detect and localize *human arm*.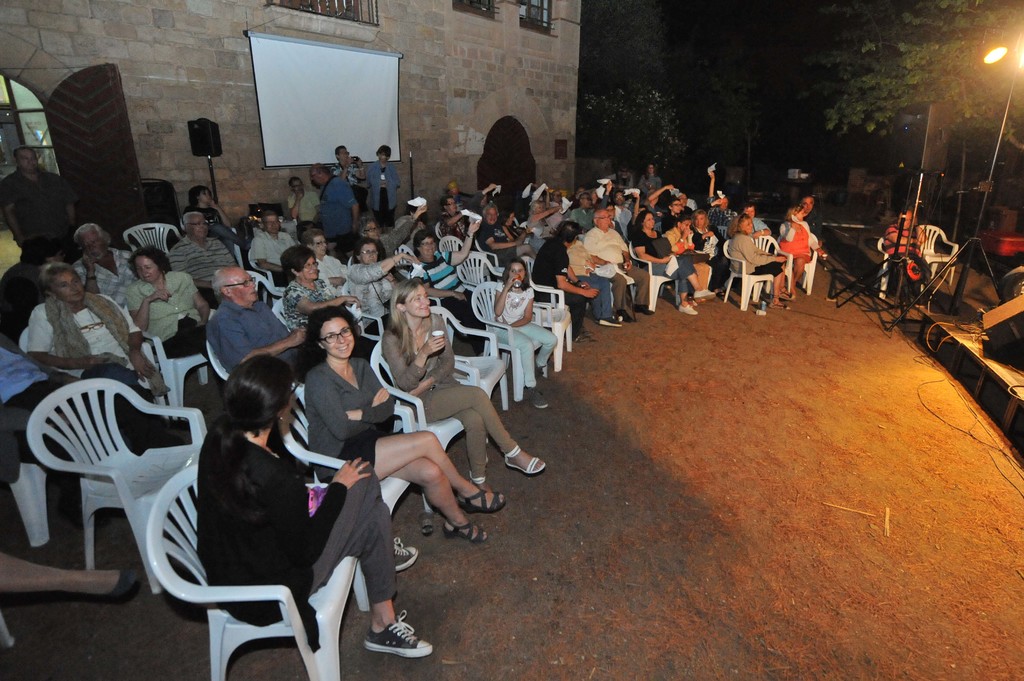
Localized at x1=408, y1=279, x2=470, y2=300.
